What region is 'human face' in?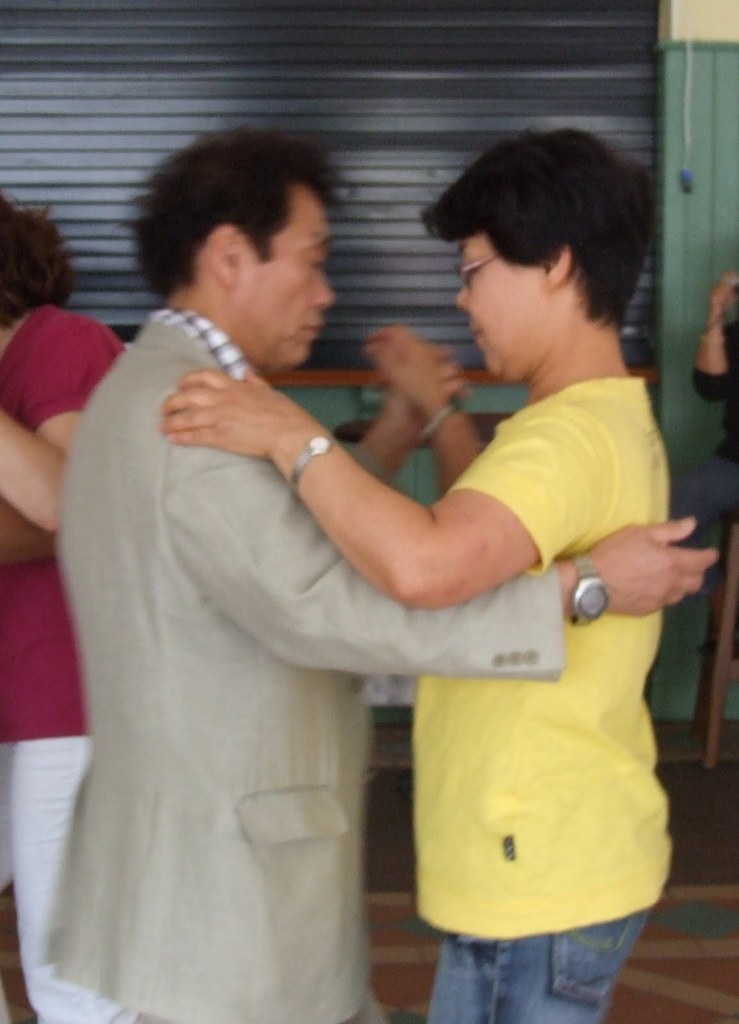
crop(456, 230, 549, 379).
